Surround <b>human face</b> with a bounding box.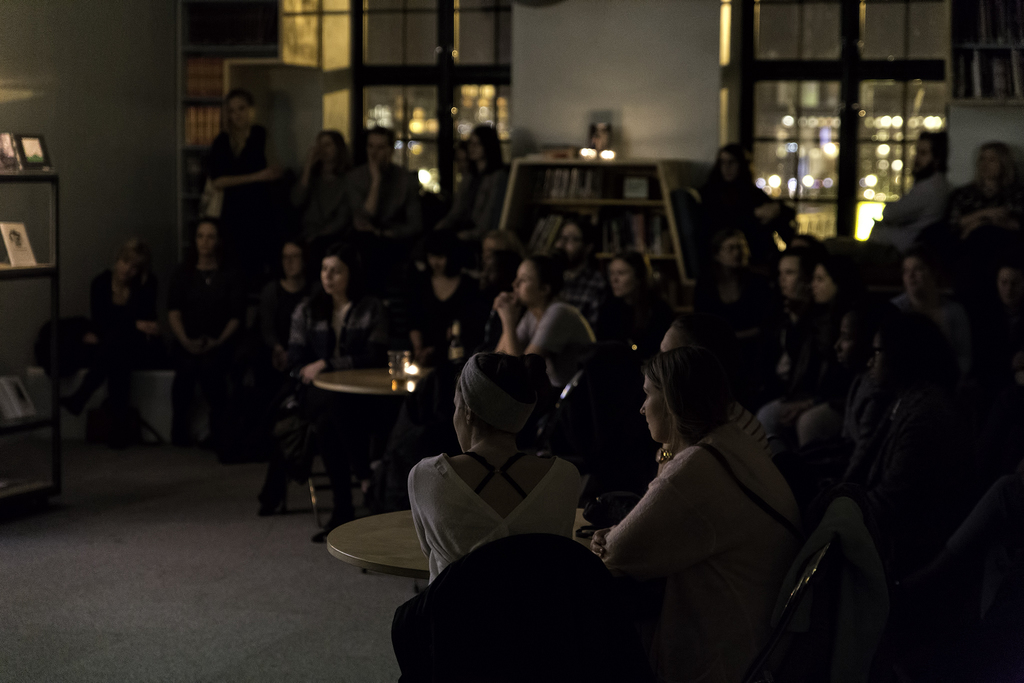
916:139:934:158.
